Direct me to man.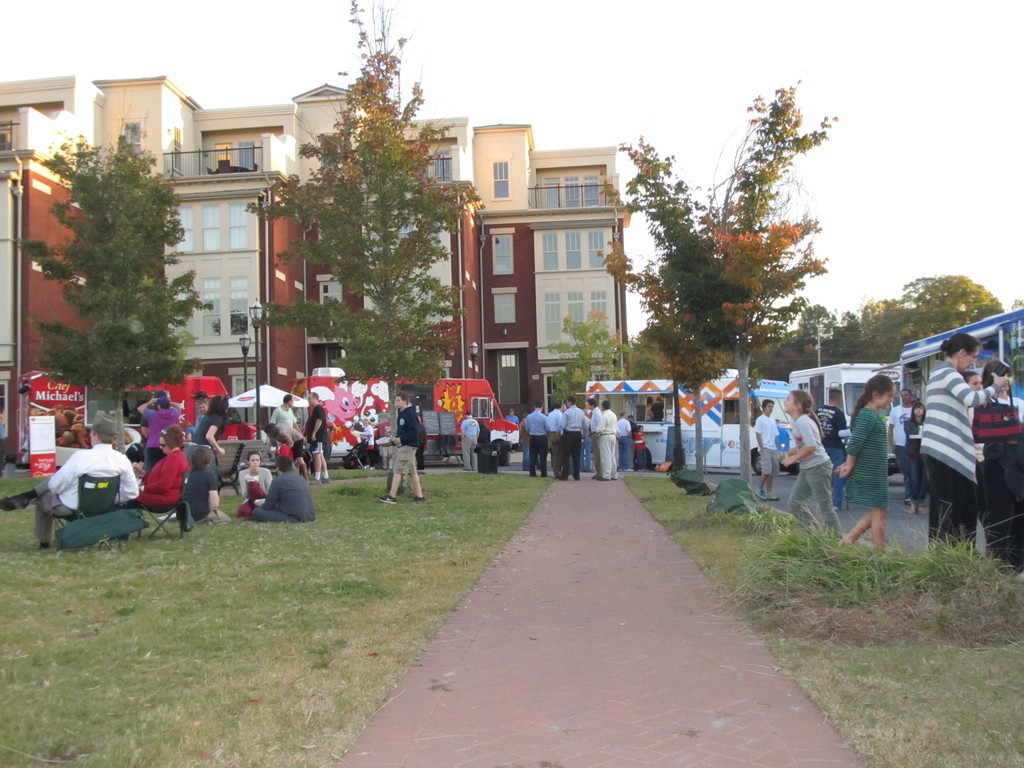
Direction: {"left": 603, "top": 404, "right": 612, "bottom": 476}.
